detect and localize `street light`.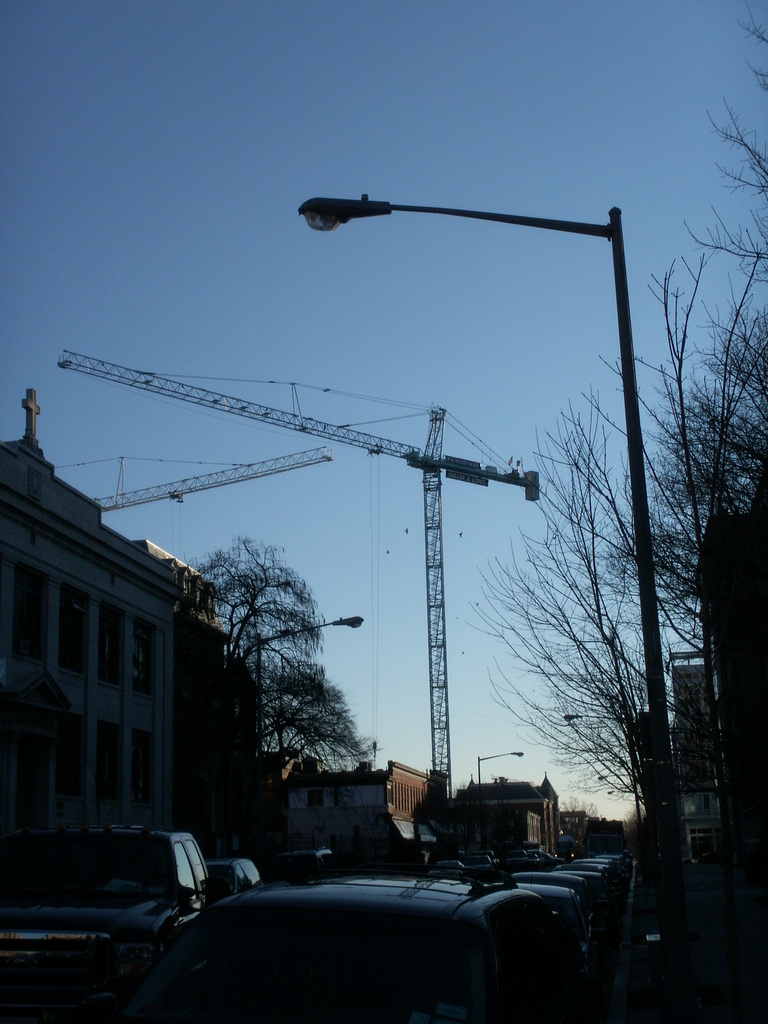
Localized at crop(472, 746, 529, 854).
